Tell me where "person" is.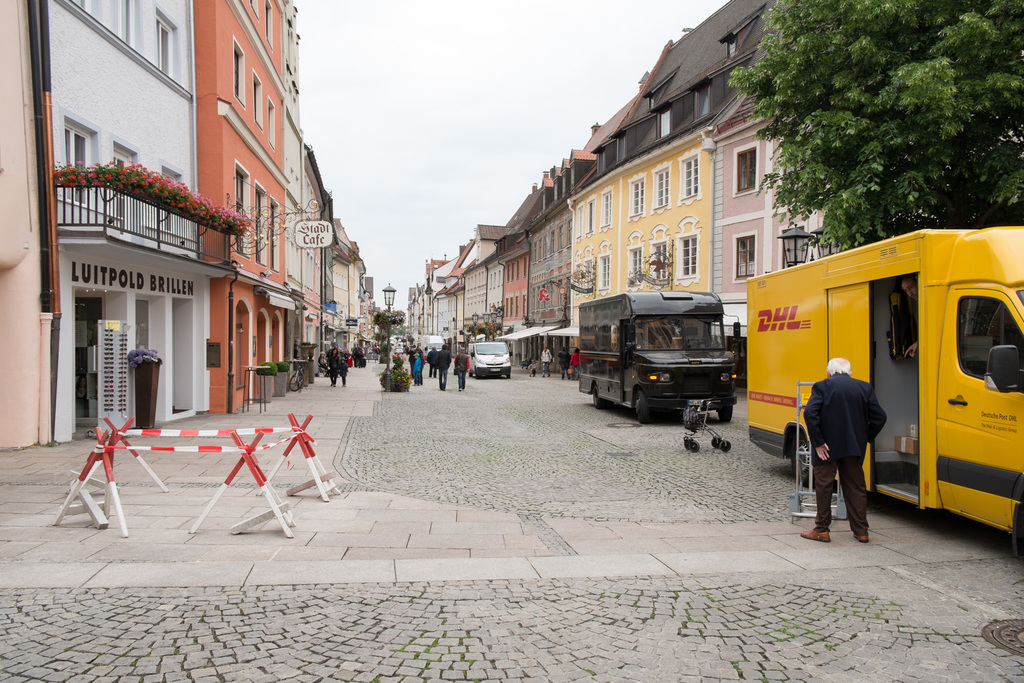
"person" is at (318,348,326,375).
